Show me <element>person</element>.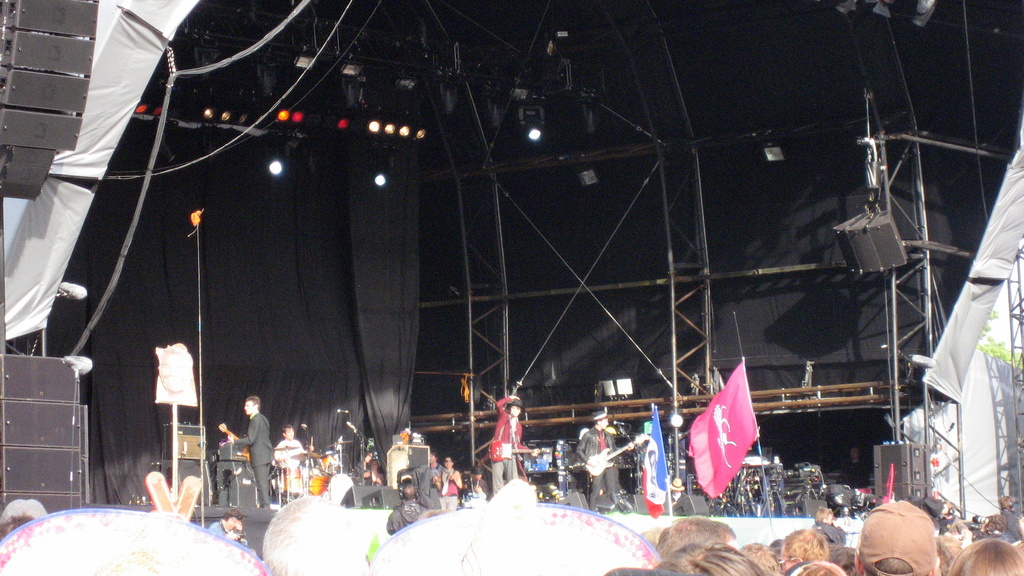
<element>person</element> is here: Rect(571, 409, 636, 511).
